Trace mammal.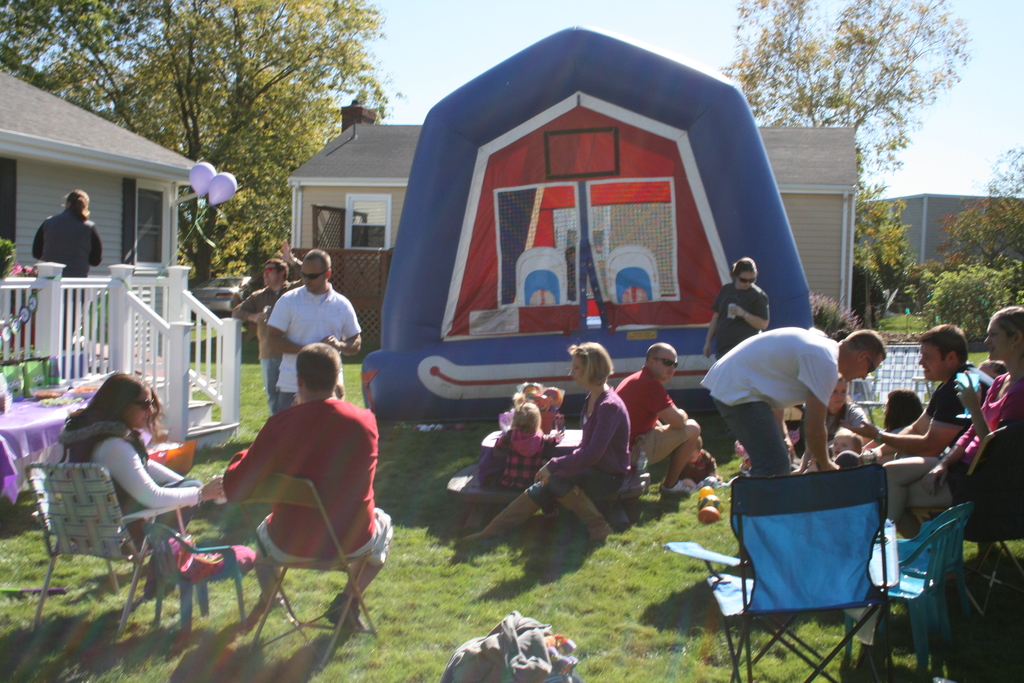
Traced to 486,404,560,491.
